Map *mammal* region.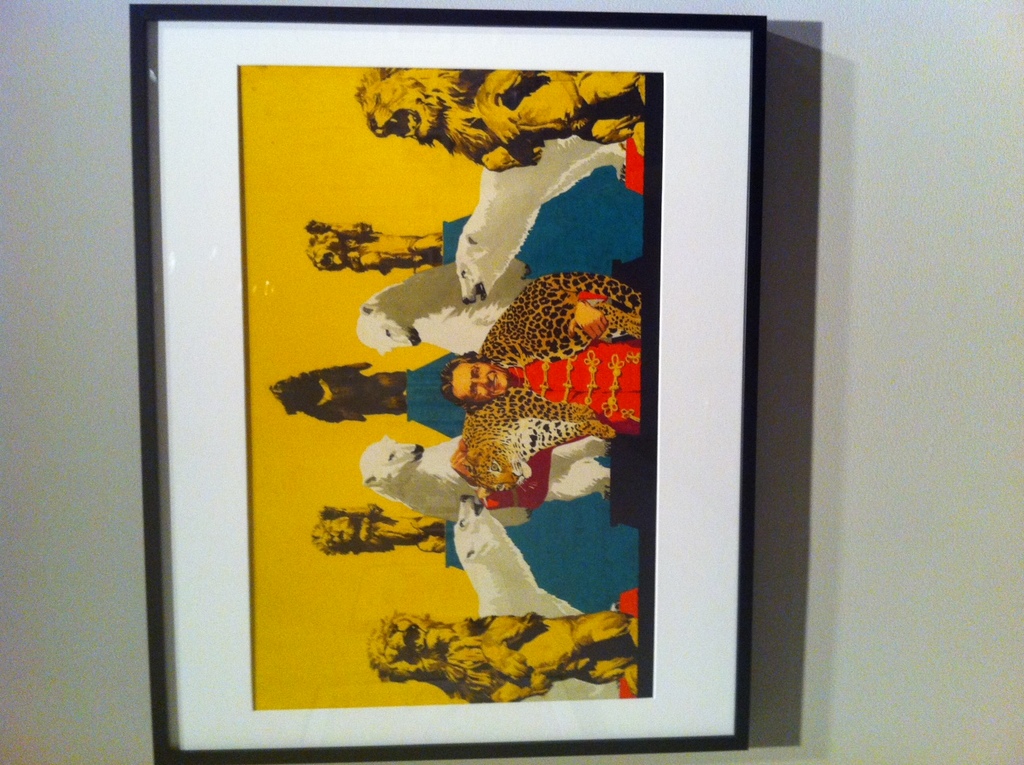
Mapped to locate(474, 273, 642, 494).
